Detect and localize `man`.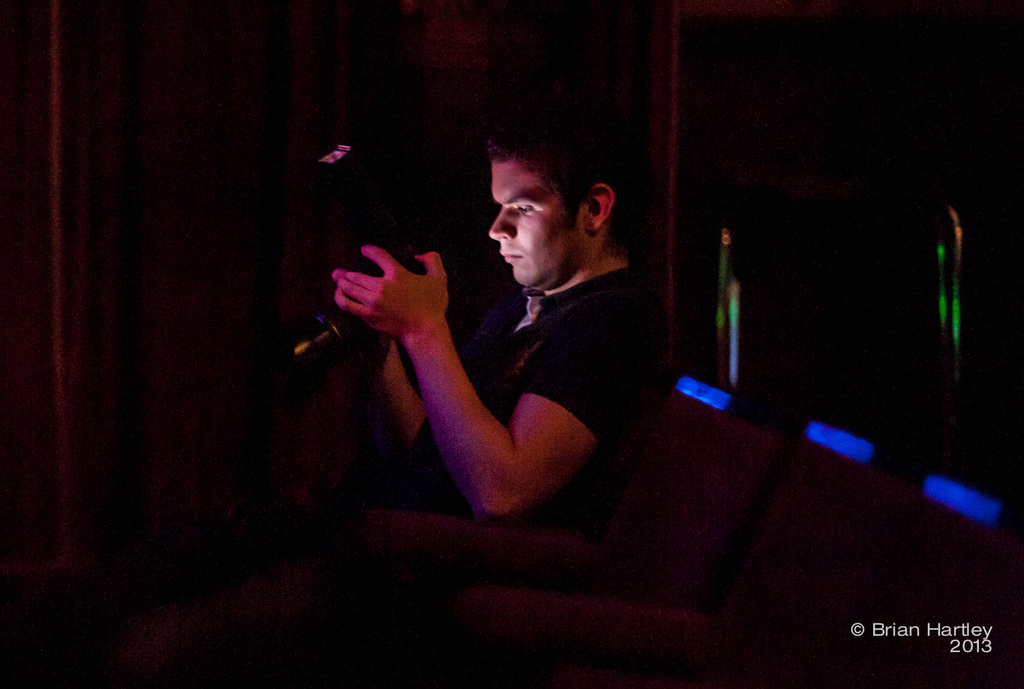
Localized at (351, 151, 638, 557).
